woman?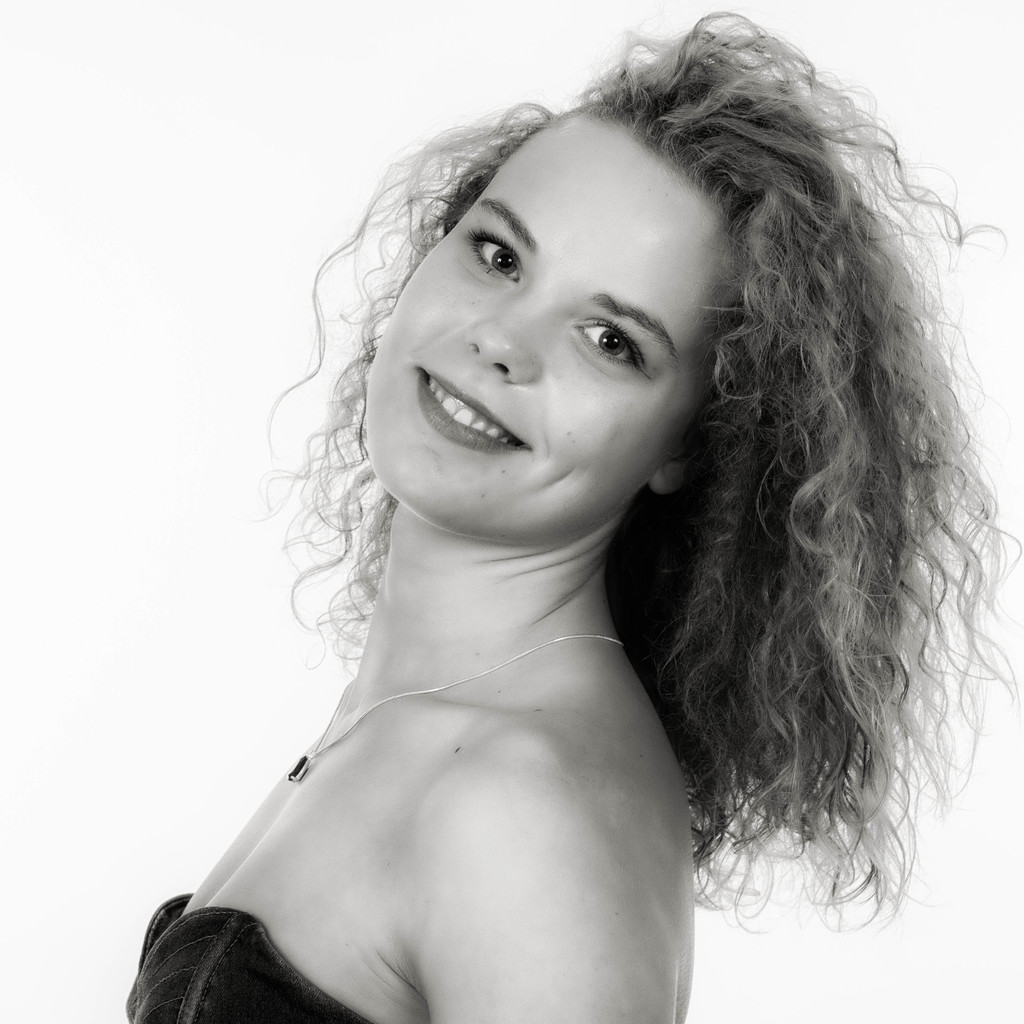
86 39 1014 1009
